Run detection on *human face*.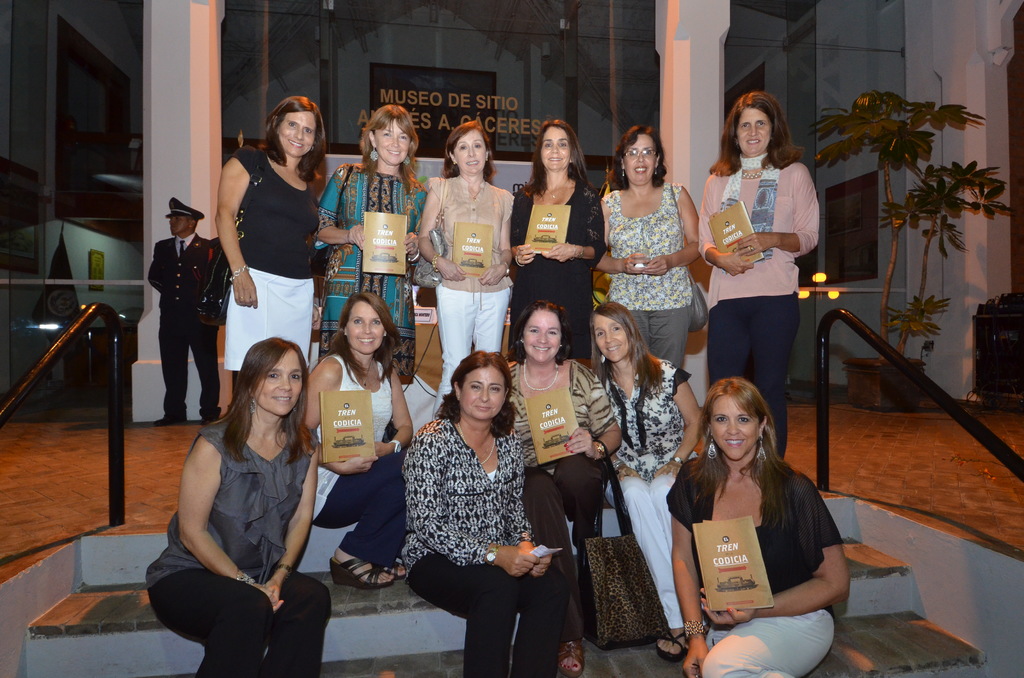
Result: detection(457, 366, 506, 421).
